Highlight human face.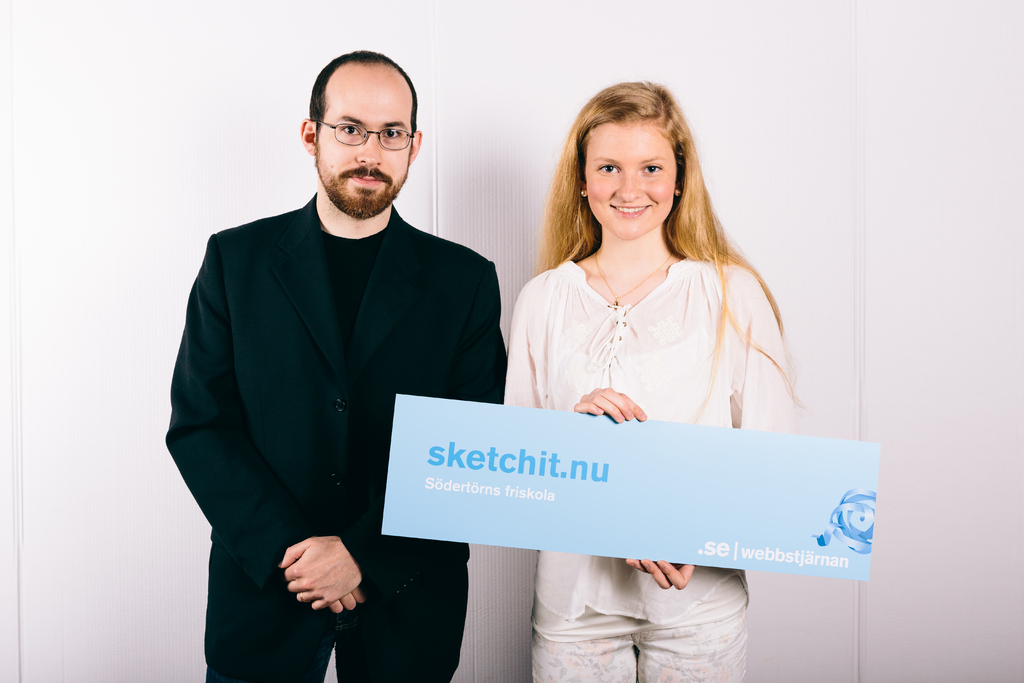
Highlighted region: left=582, top=124, right=676, bottom=241.
